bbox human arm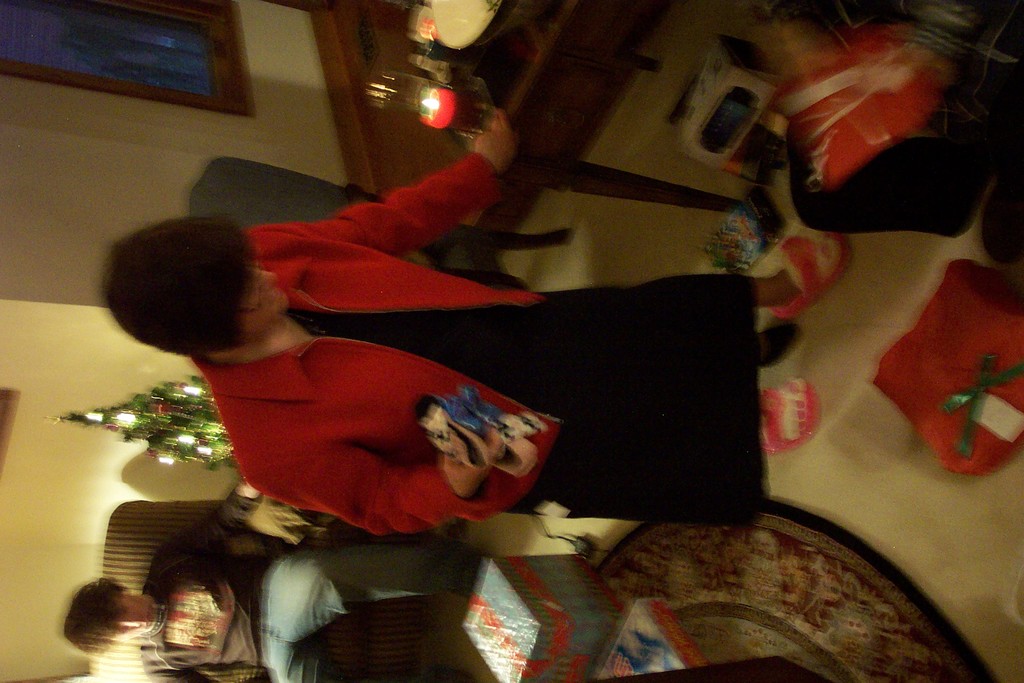
(166, 506, 246, 549)
